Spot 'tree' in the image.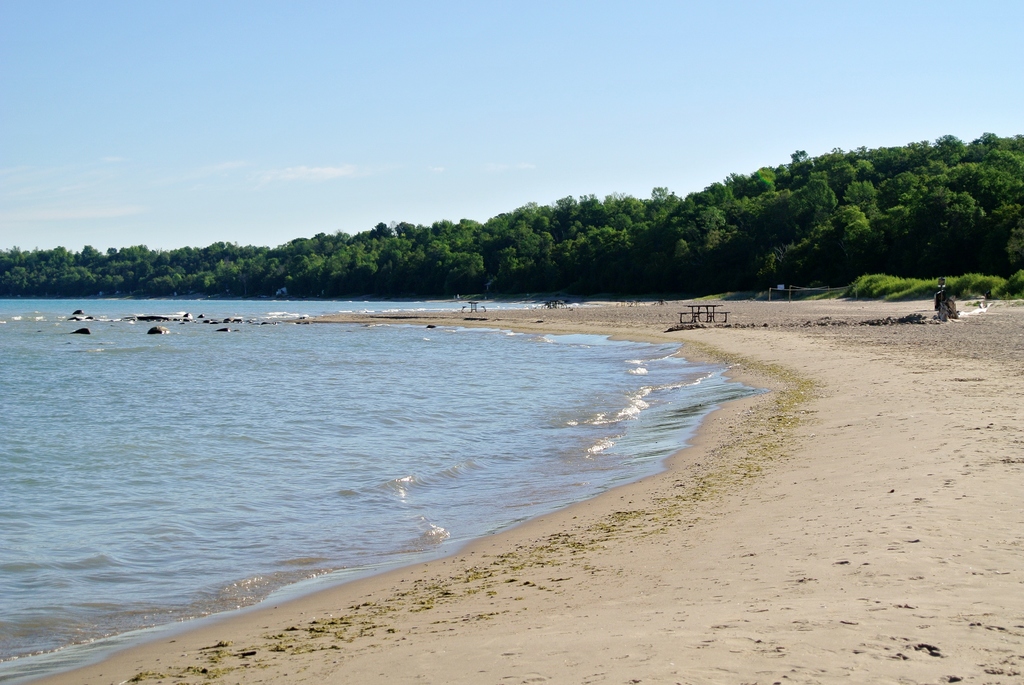
'tree' found at (x1=991, y1=150, x2=1015, y2=184).
